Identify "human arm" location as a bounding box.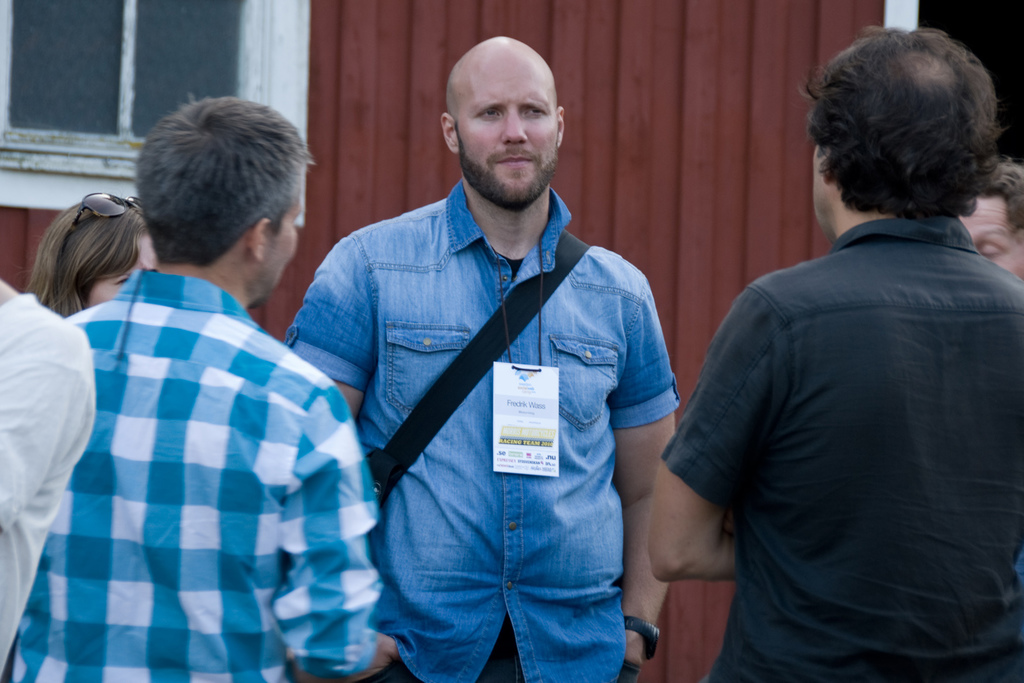
bbox=(607, 275, 678, 663).
